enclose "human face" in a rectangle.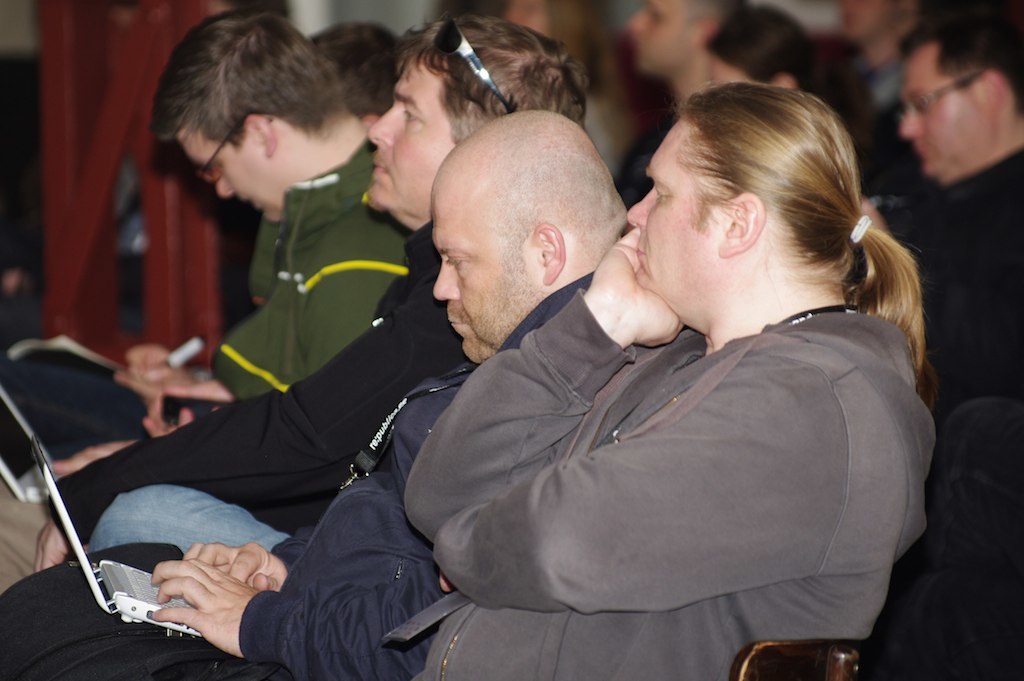
368, 52, 456, 205.
